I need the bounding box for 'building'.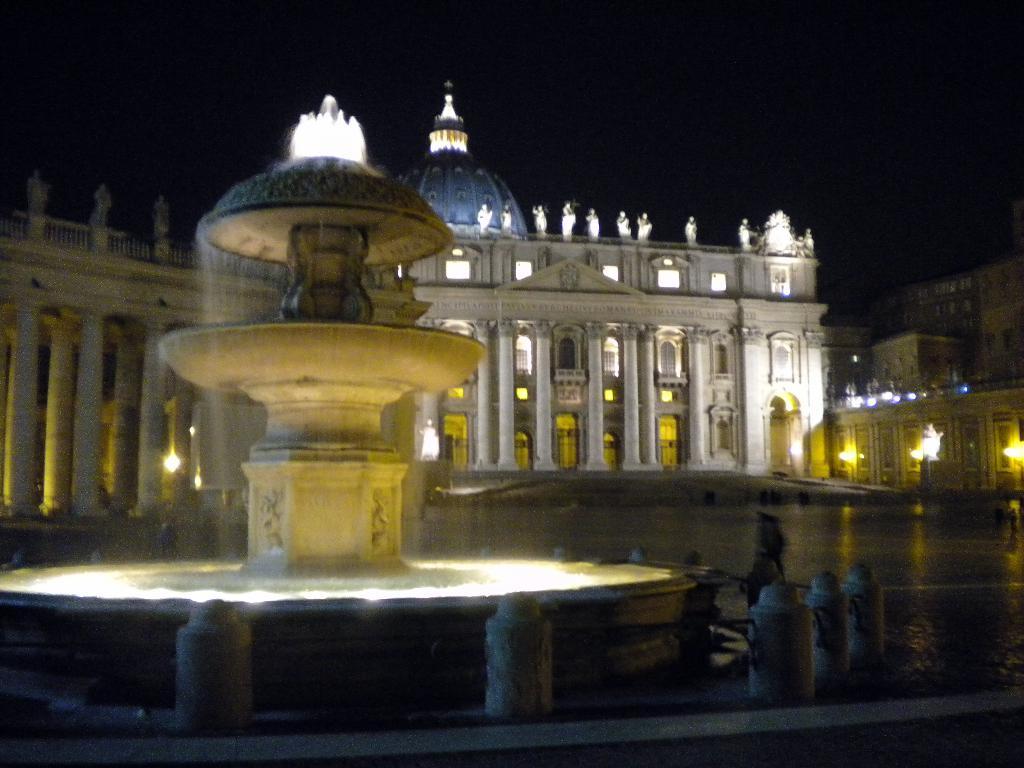
Here it is: (0, 73, 835, 565).
